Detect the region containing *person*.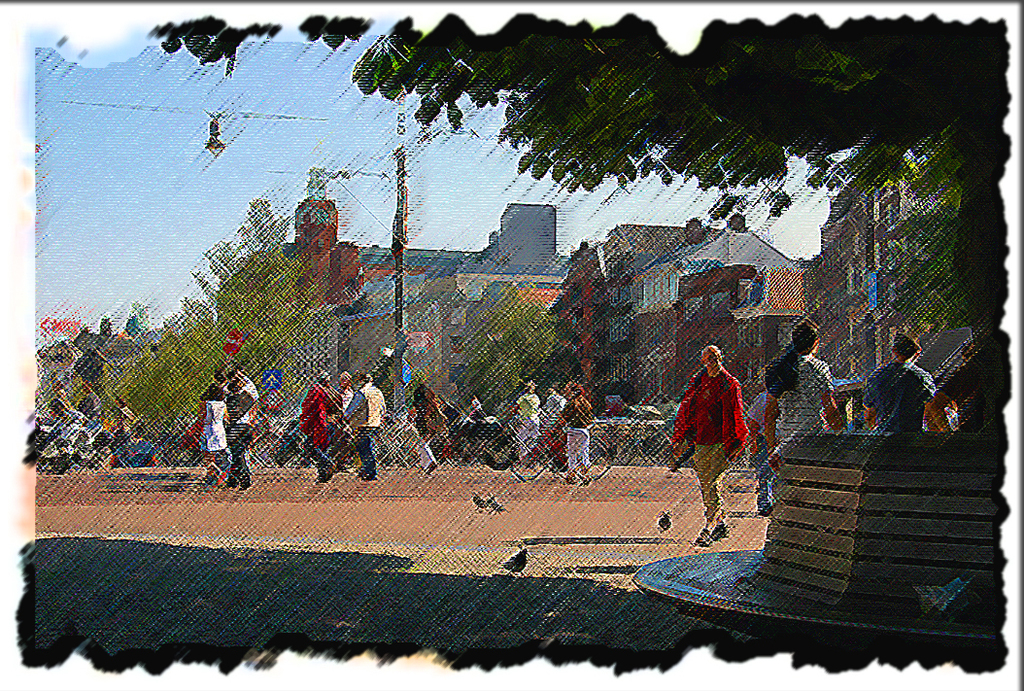
745 385 776 517.
